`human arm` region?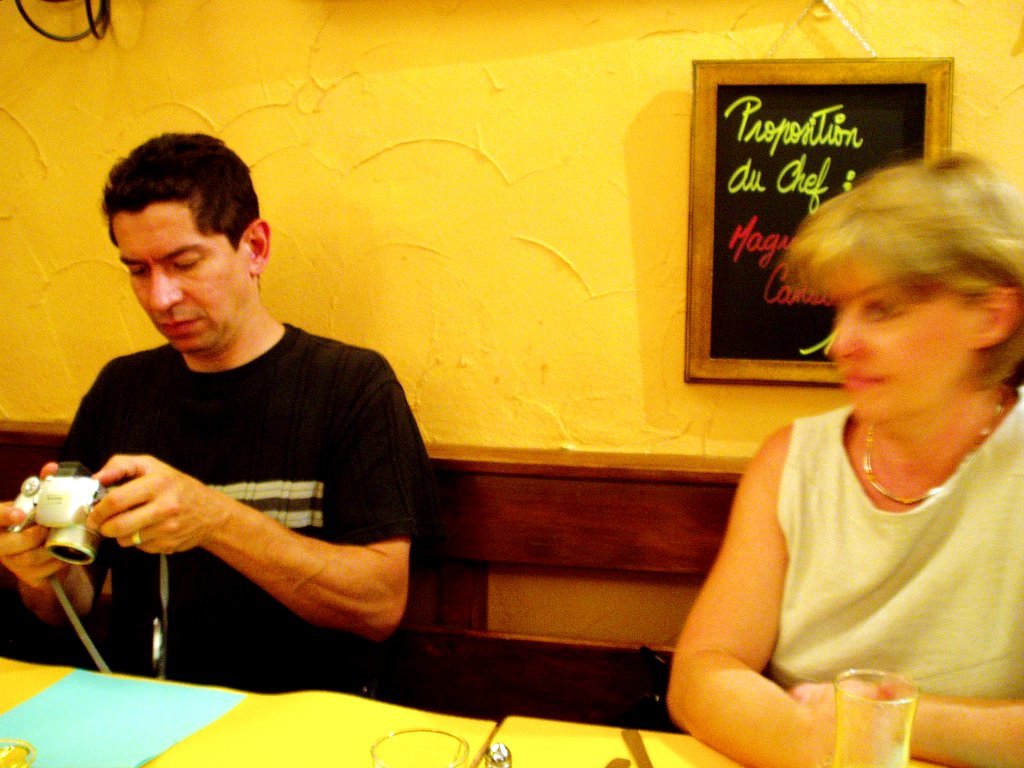
BBox(0, 460, 114, 629)
